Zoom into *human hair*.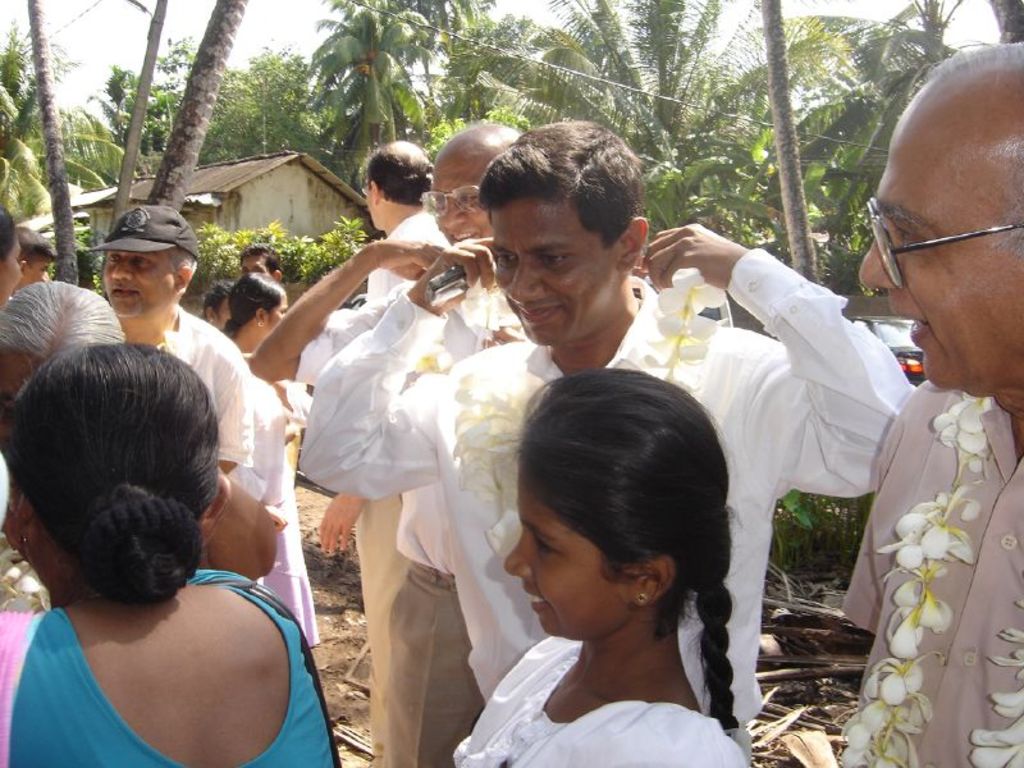
Zoom target: 219/271/280/335.
